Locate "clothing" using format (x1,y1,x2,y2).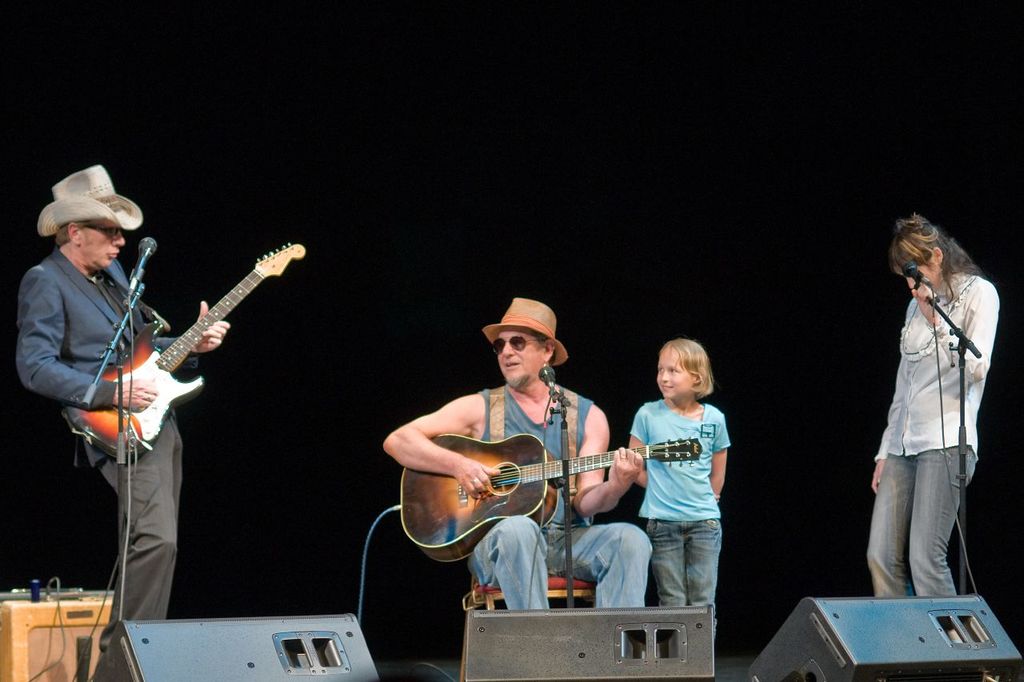
(470,387,647,608).
